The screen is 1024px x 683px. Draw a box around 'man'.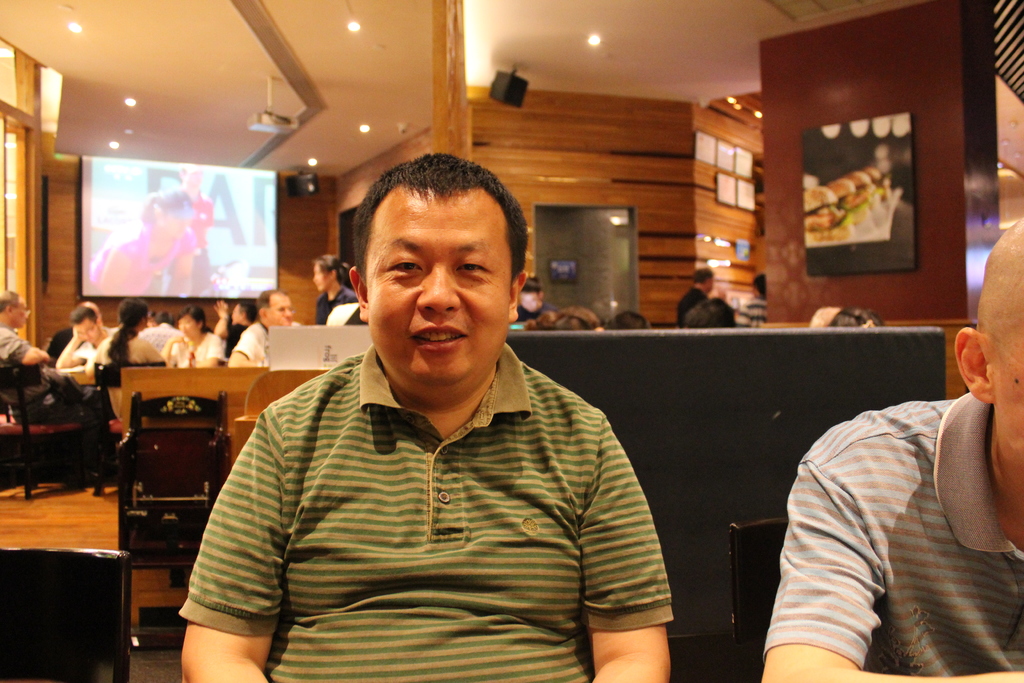
bbox=[225, 292, 303, 366].
